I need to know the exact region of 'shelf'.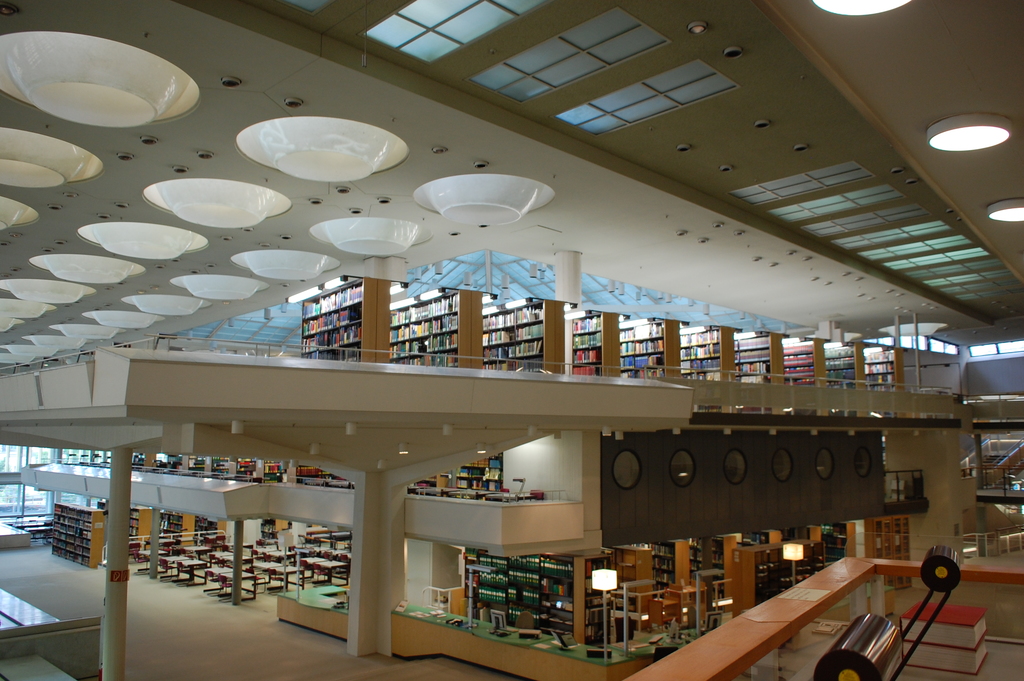
Region: 125,502,152,549.
